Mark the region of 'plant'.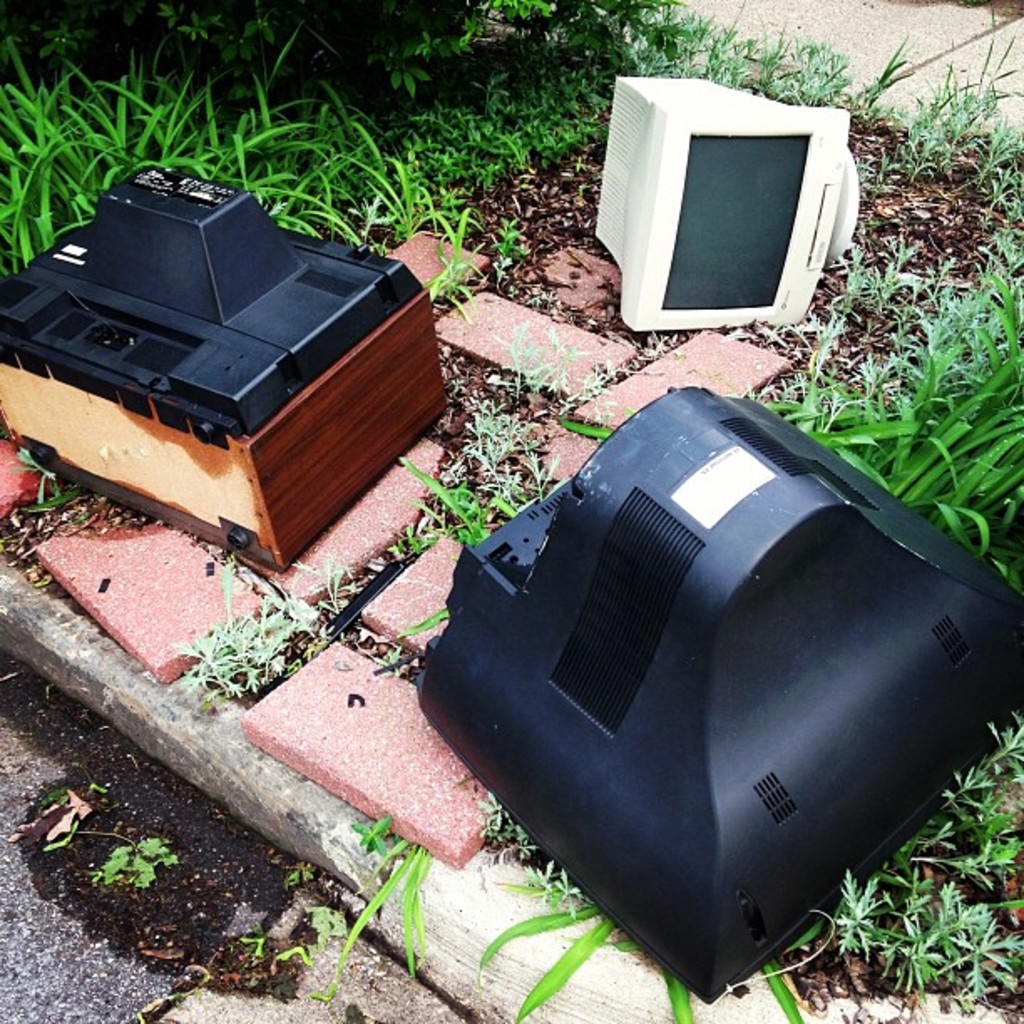
Region: bbox(244, 925, 269, 959).
